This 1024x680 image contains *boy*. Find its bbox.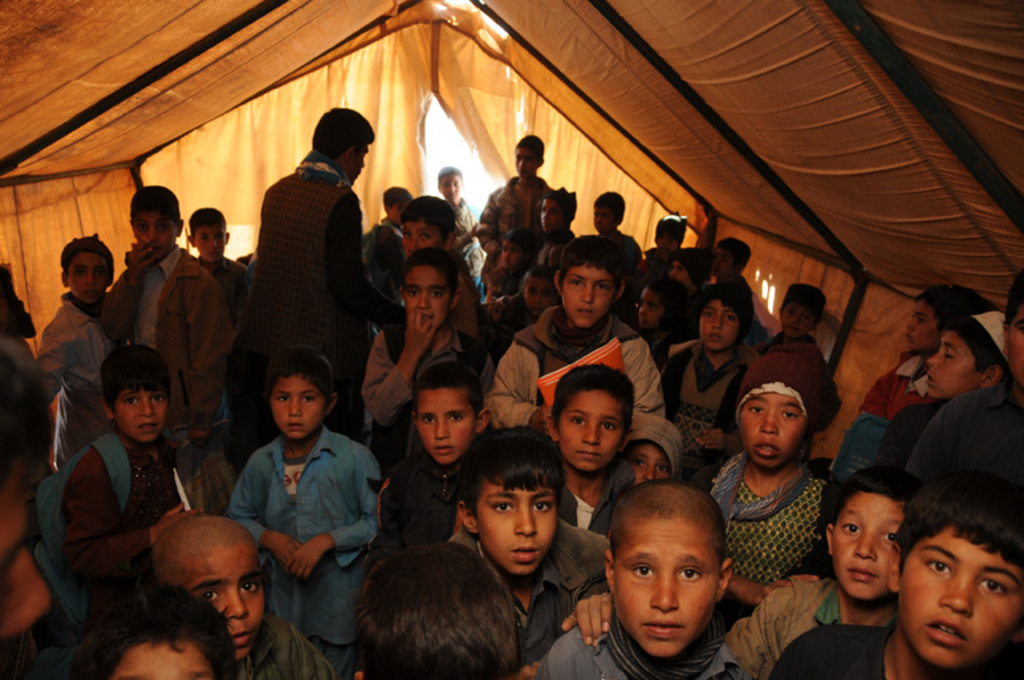
(633,215,687,326).
